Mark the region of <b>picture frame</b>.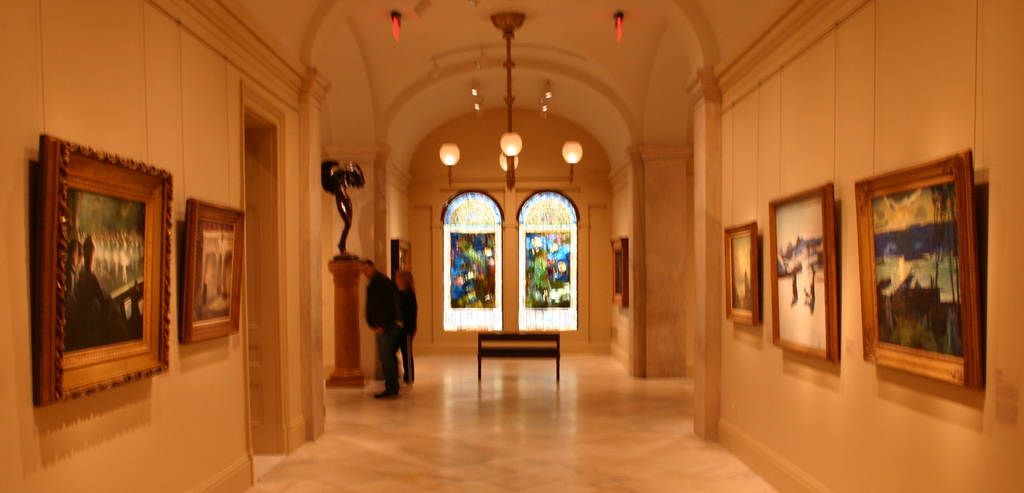
Region: bbox=(391, 241, 416, 279).
